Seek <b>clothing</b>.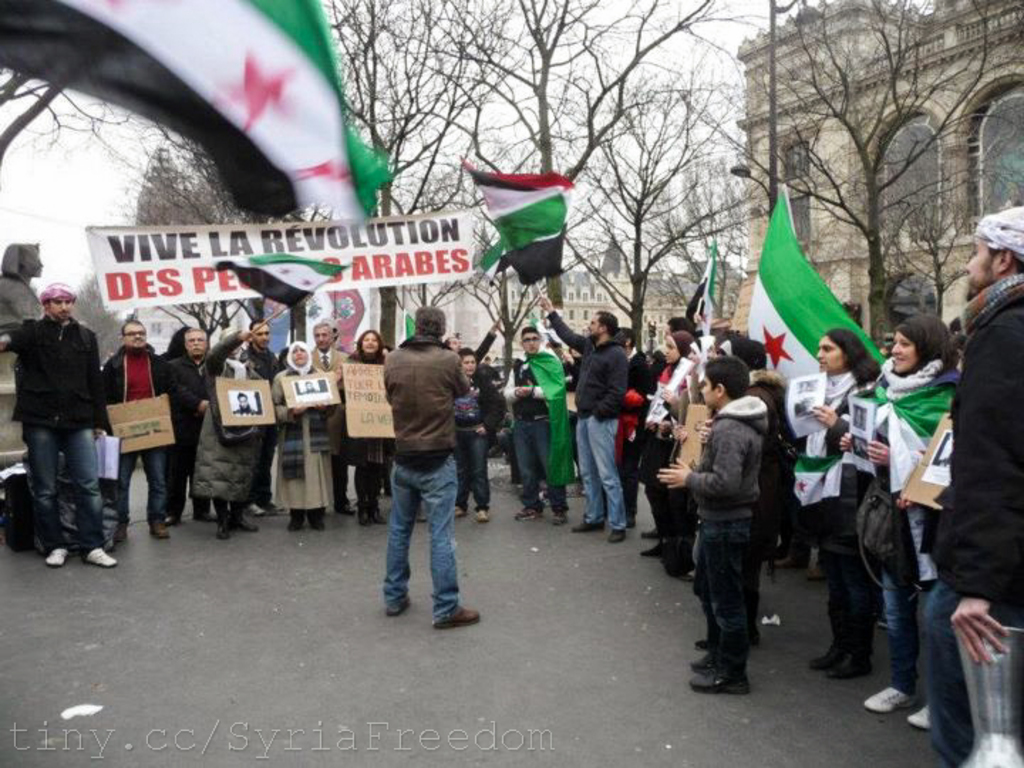
bbox=(155, 347, 208, 516).
